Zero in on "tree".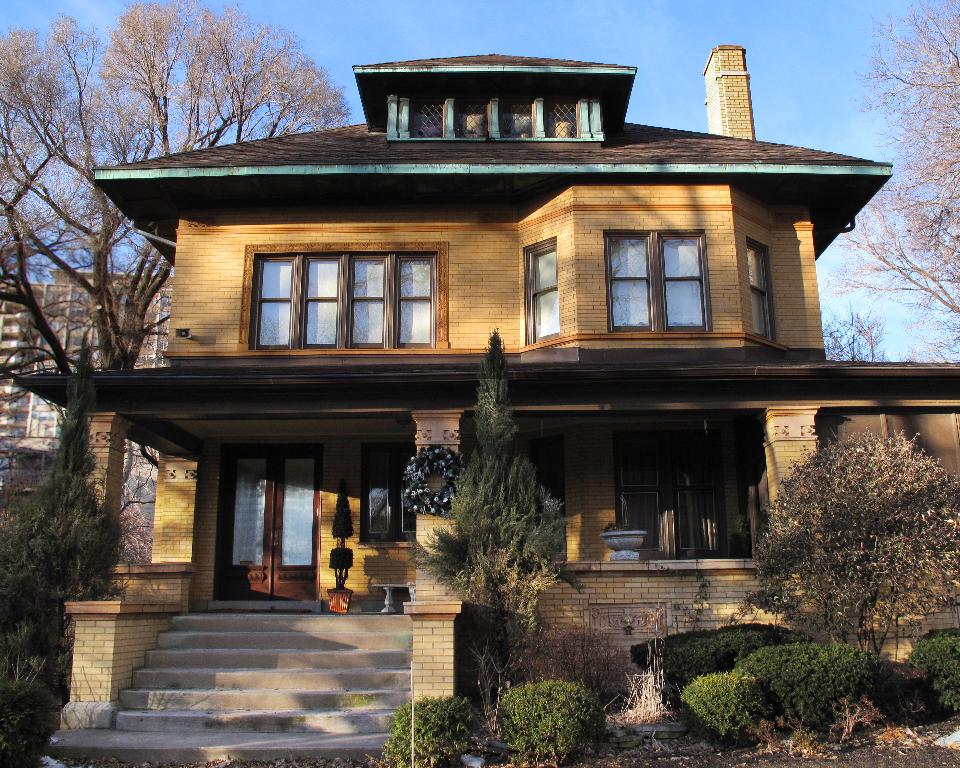
Zeroed in: box=[826, 0, 959, 373].
